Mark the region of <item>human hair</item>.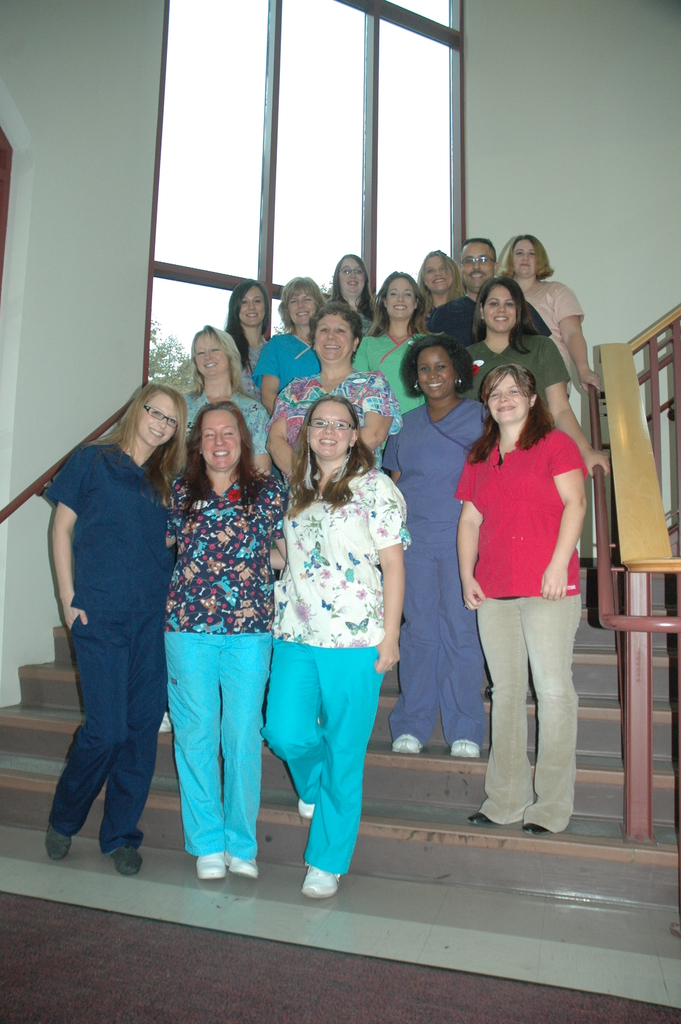
Region: <box>361,271,436,343</box>.
